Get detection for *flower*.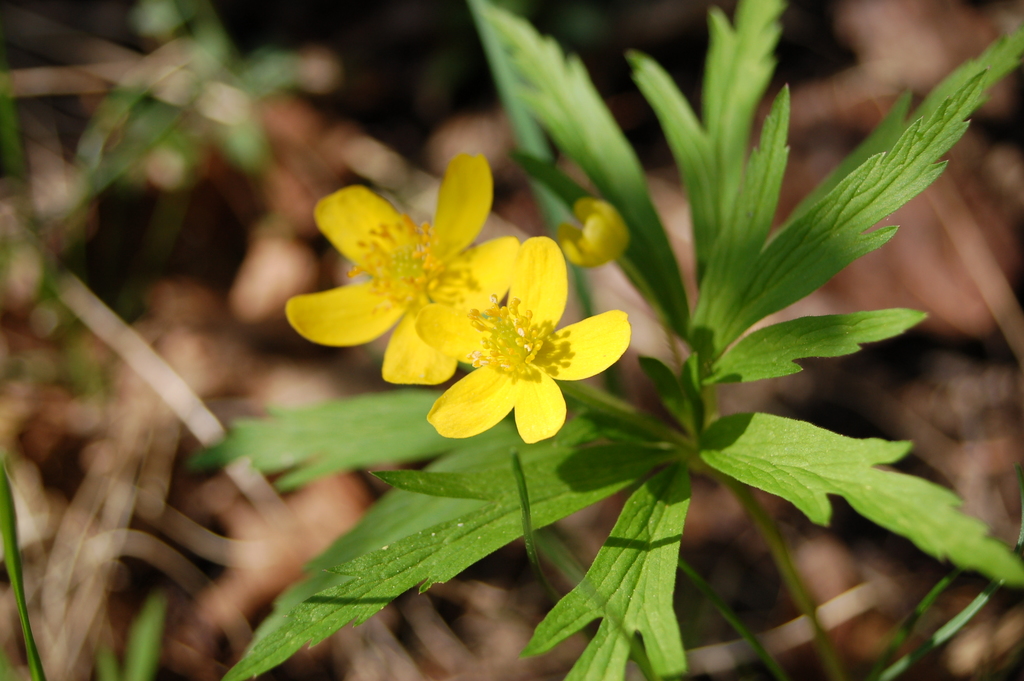
Detection: select_region(285, 154, 518, 386).
